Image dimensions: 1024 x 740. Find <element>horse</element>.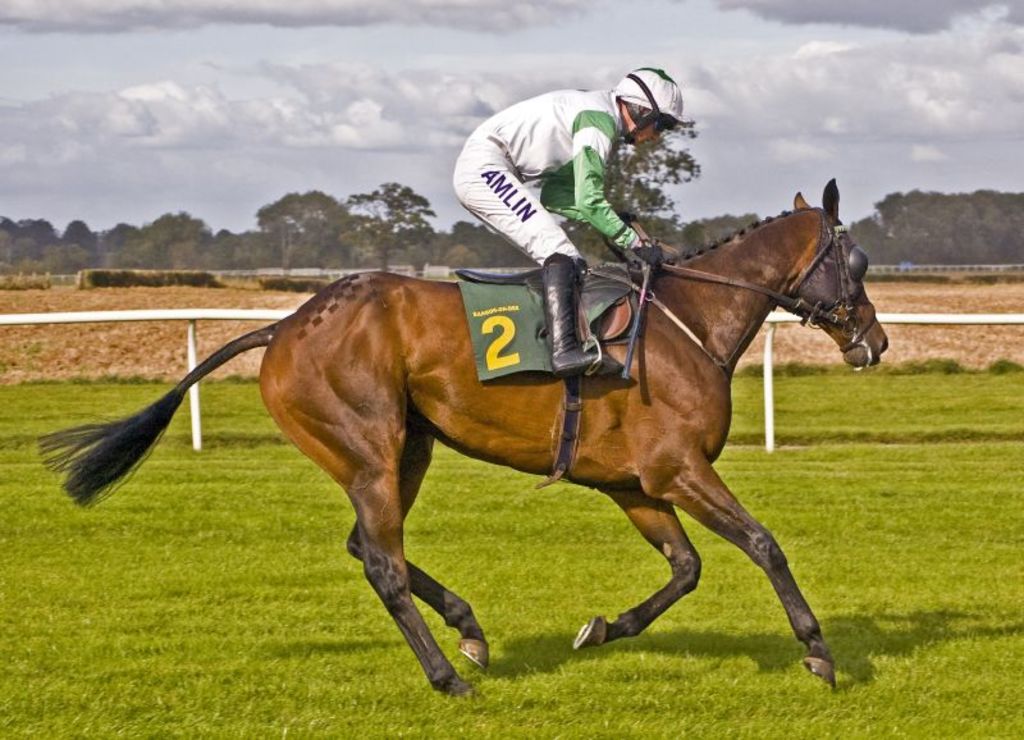
(x1=35, y1=178, x2=892, y2=700).
